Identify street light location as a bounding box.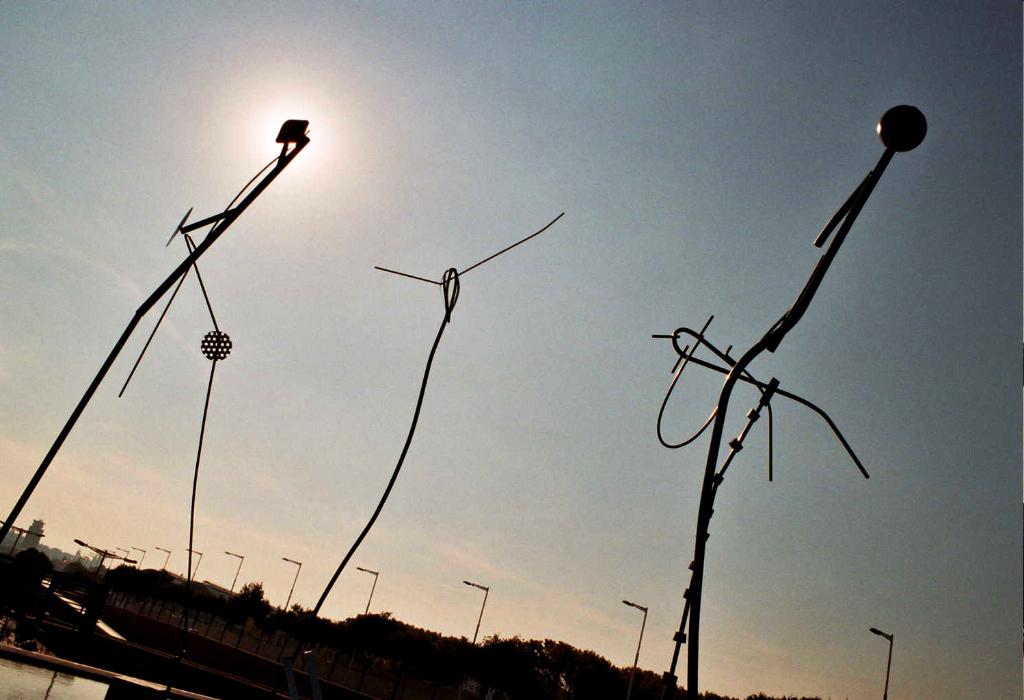
[left=348, top=564, right=379, bottom=622].
